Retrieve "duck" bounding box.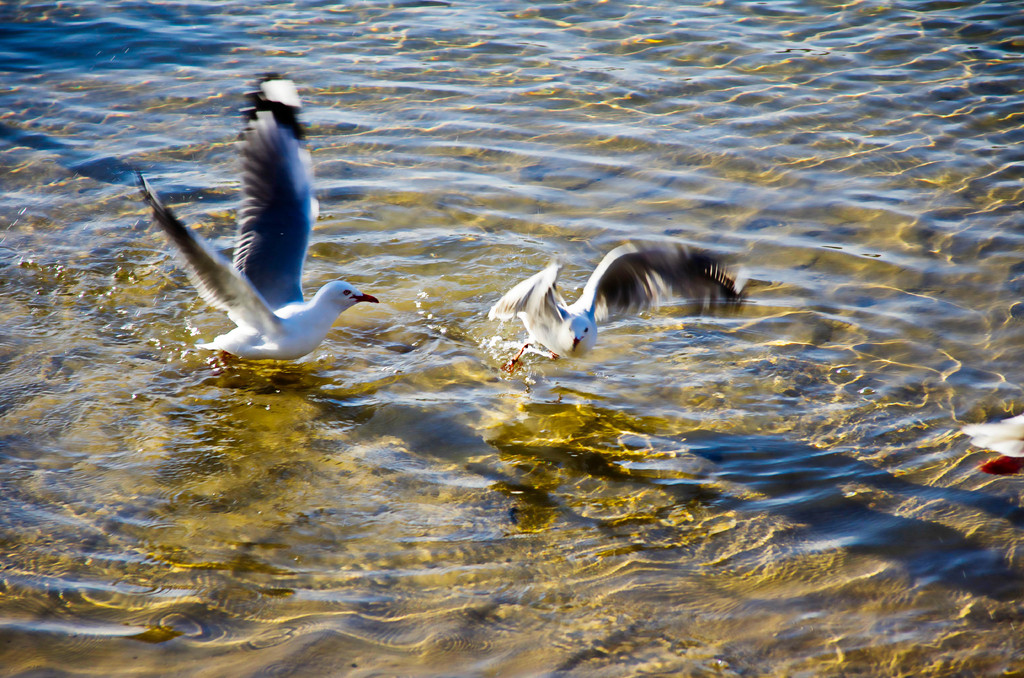
Bounding box: left=953, top=418, right=1021, bottom=480.
